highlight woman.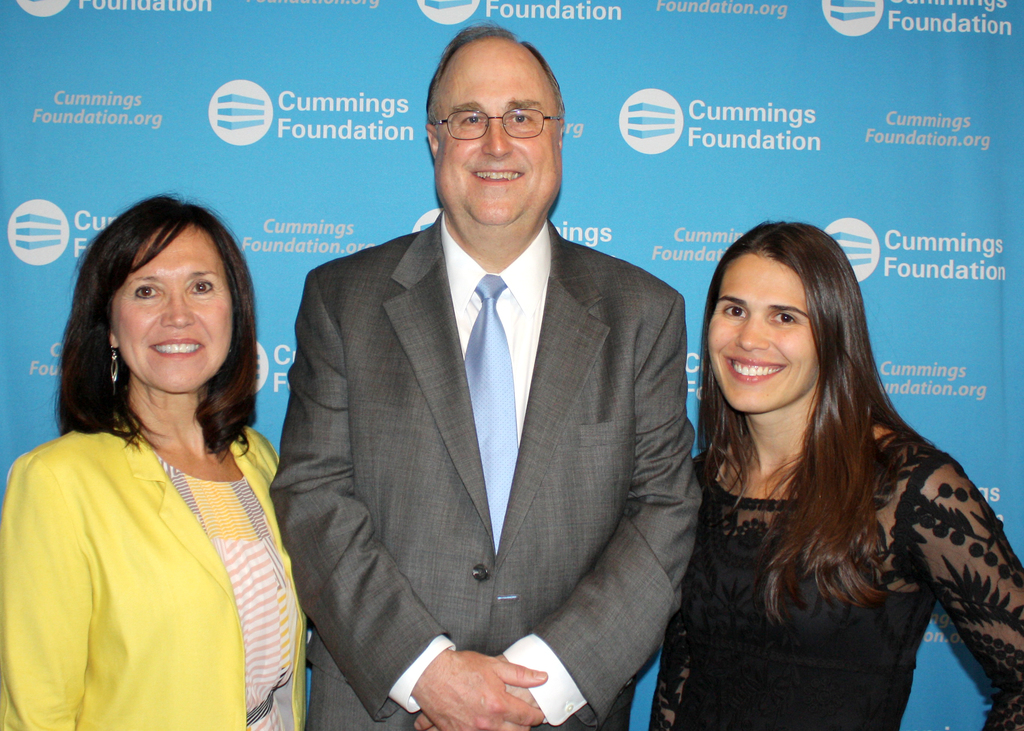
Highlighted region: 15:187:319:730.
